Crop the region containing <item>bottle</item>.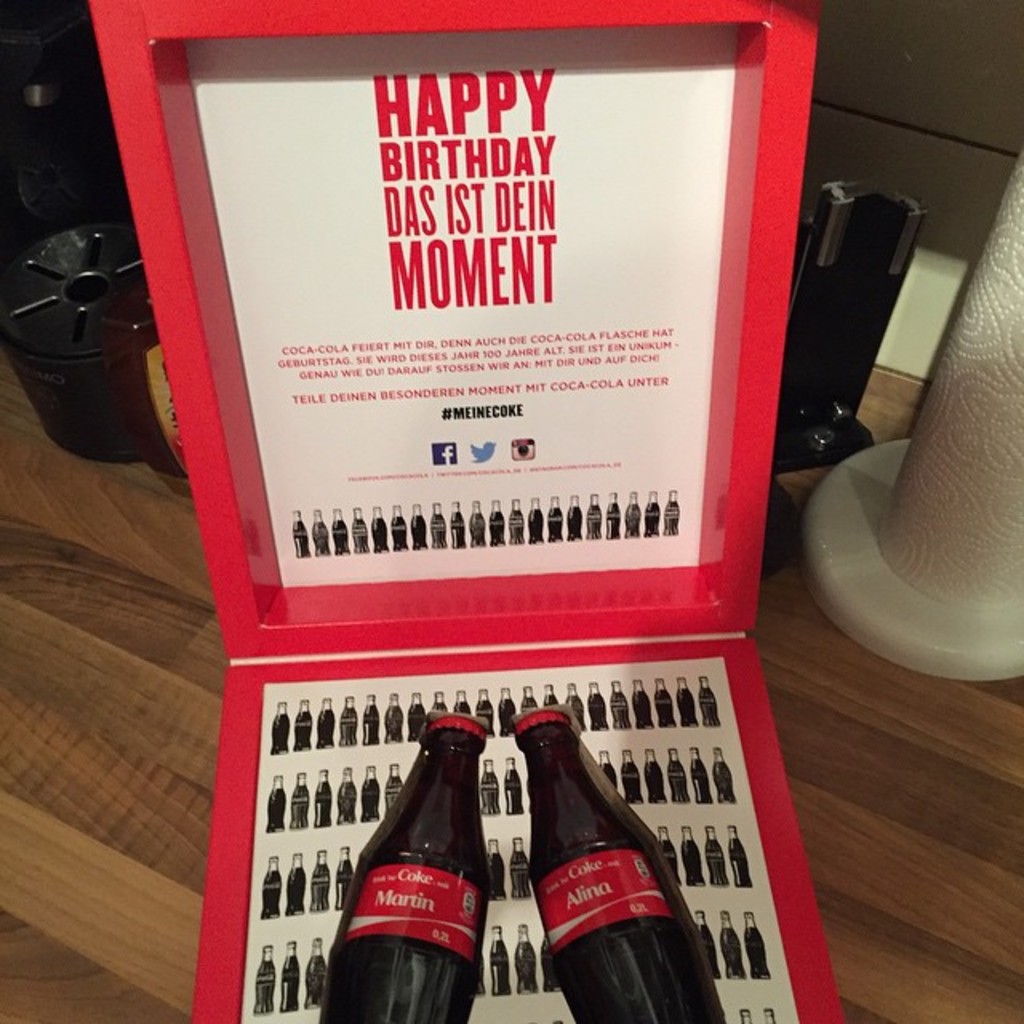
Crop region: region(651, 672, 678, 731).
